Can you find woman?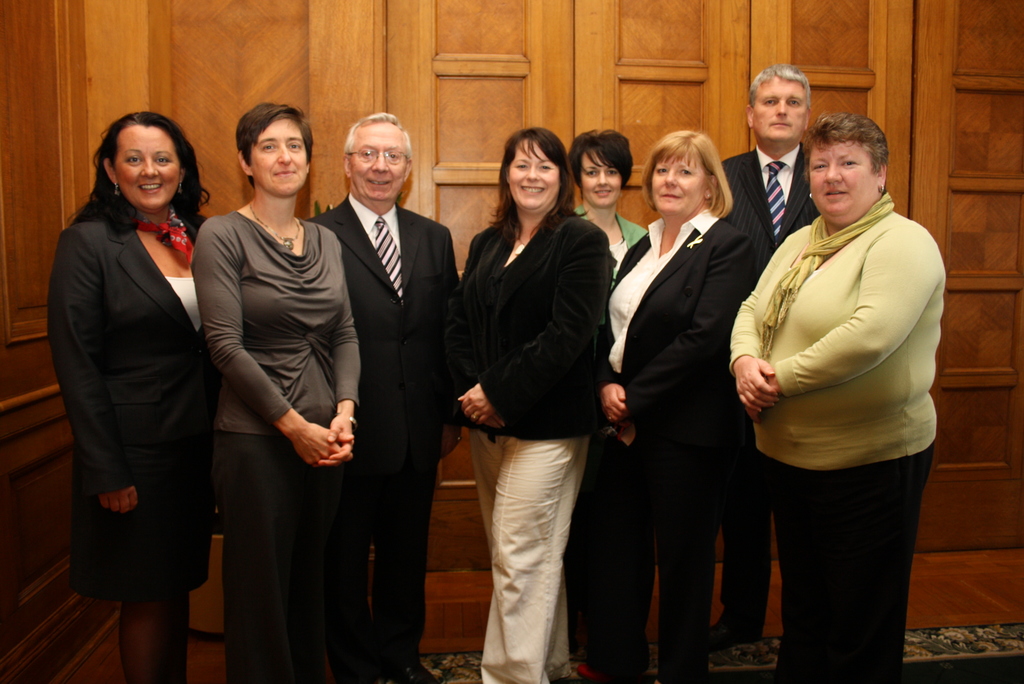
Yes, bounding box: BBox(450, 125, 604, 683).
